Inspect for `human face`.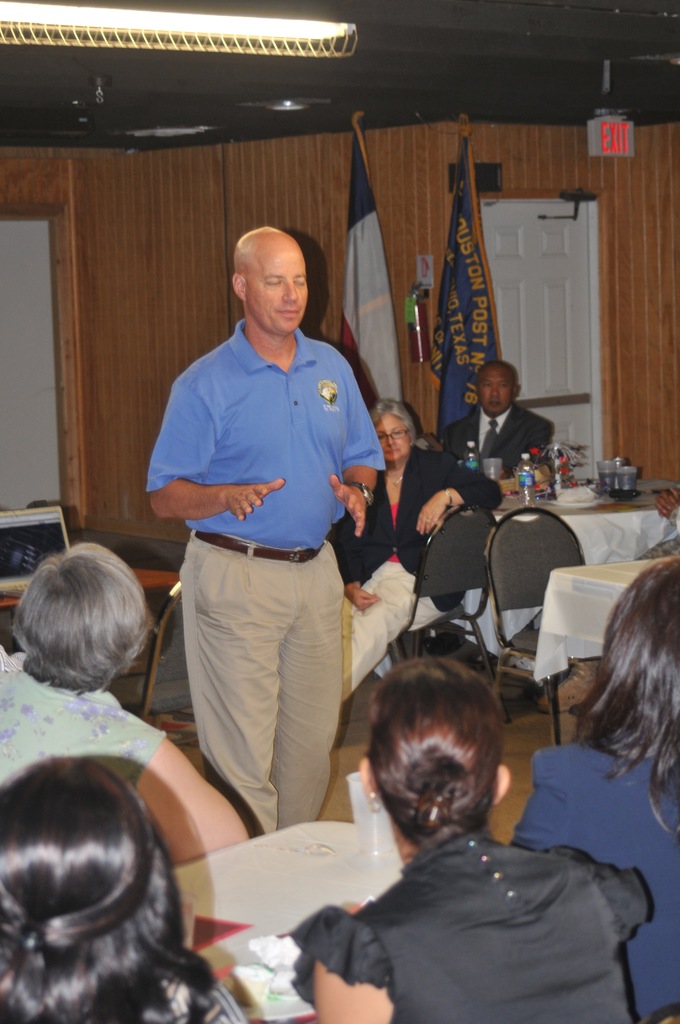
Inspection: rect(480, 371, 518, 417).
